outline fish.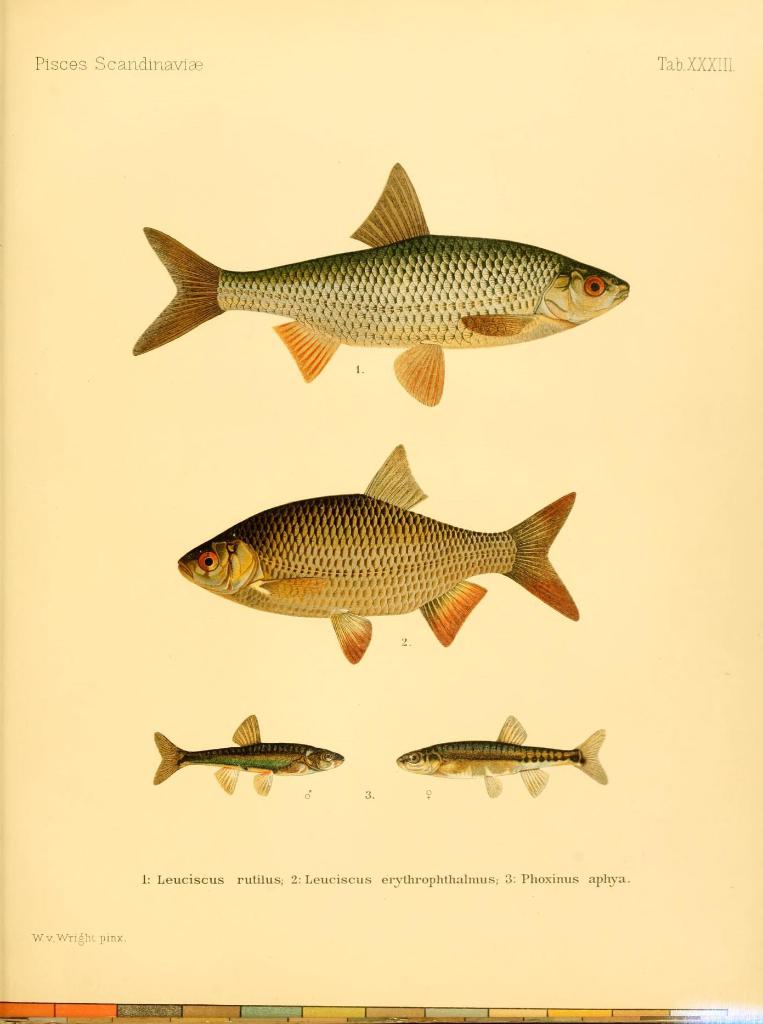
Outline: l=128, t=164, r=625, b=405.
